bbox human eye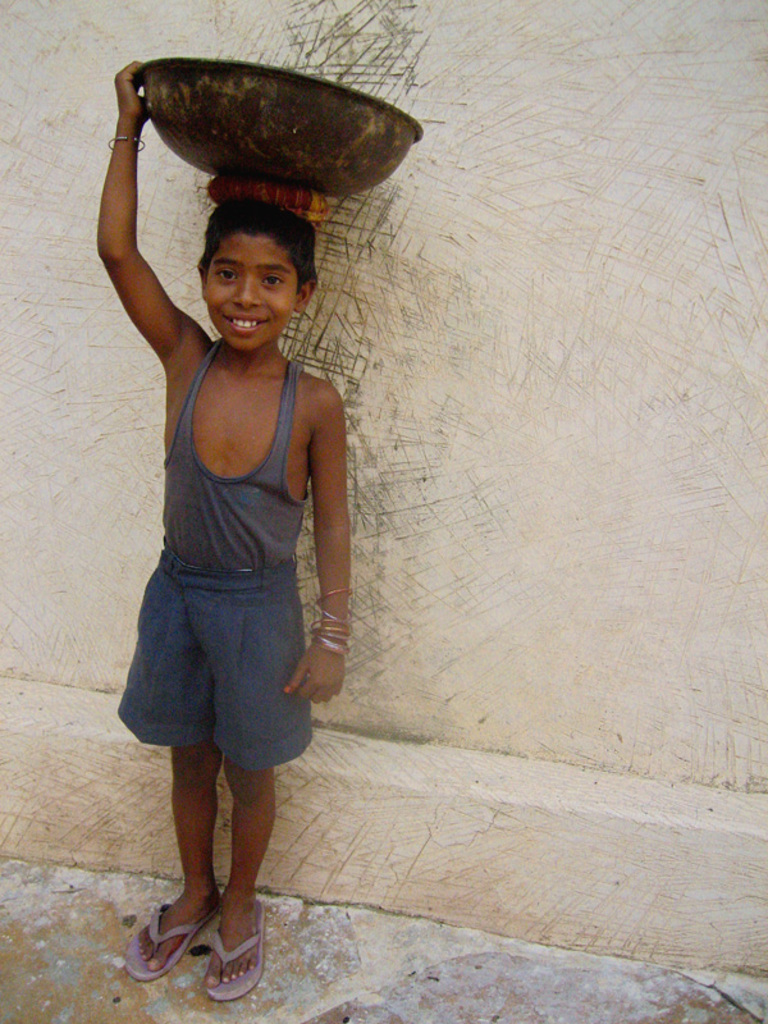
x1=216, y1=266, x2=238, y2=284
